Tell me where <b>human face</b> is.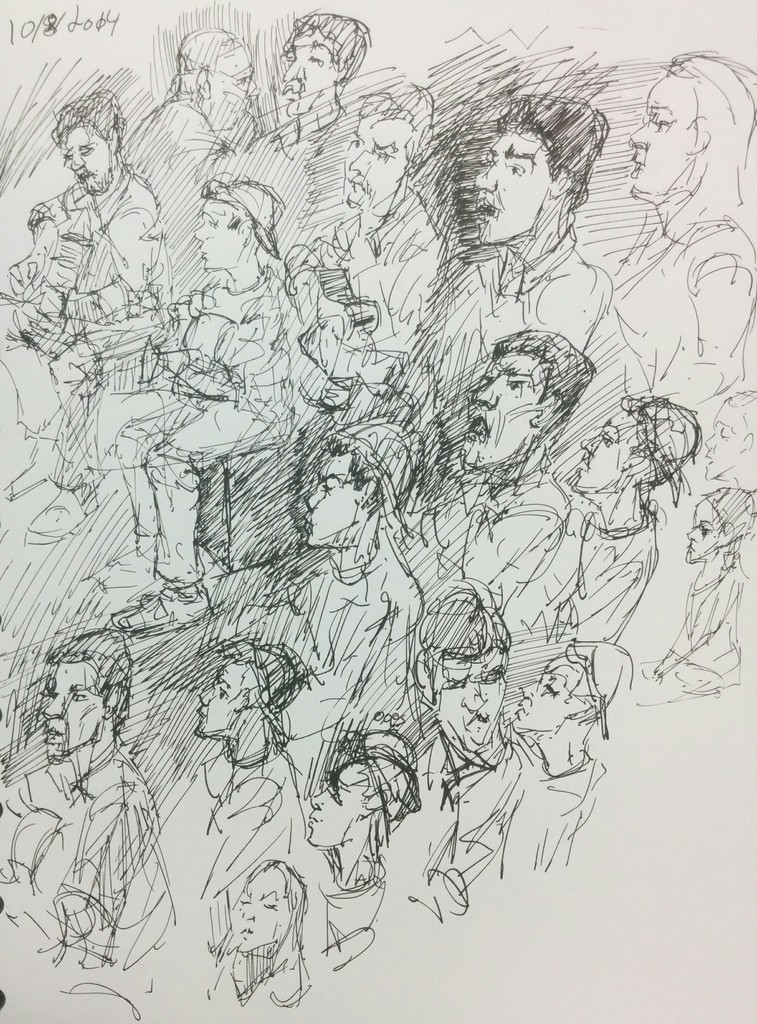
<b>human face</b> is at pyautogui.locateOnScreen(427, 657, 509, 751).
